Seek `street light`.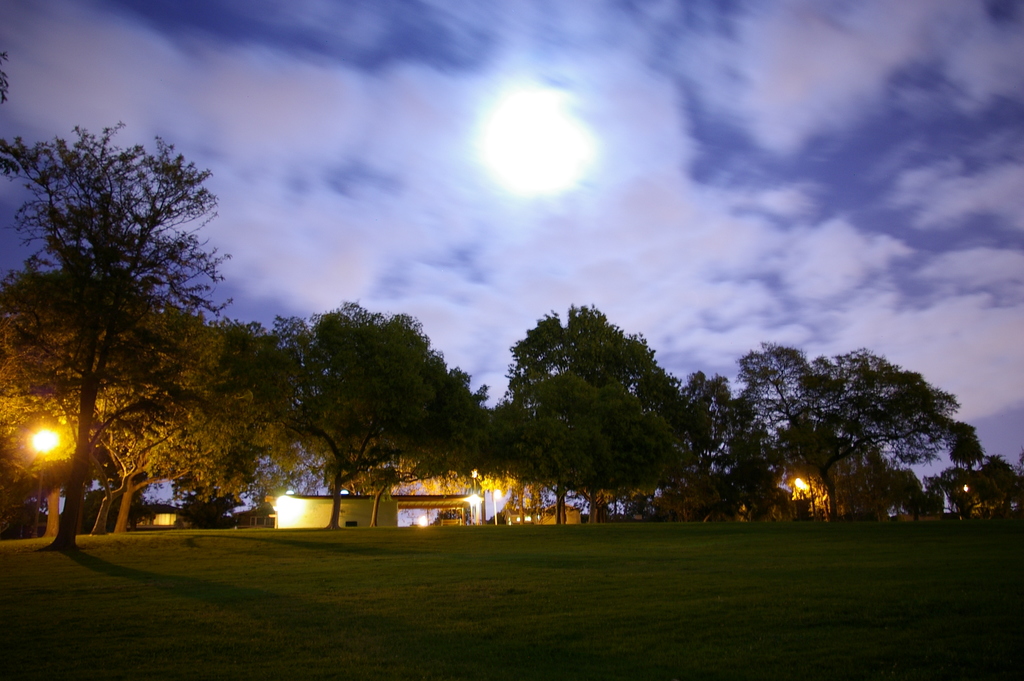
492:489:500:529.
